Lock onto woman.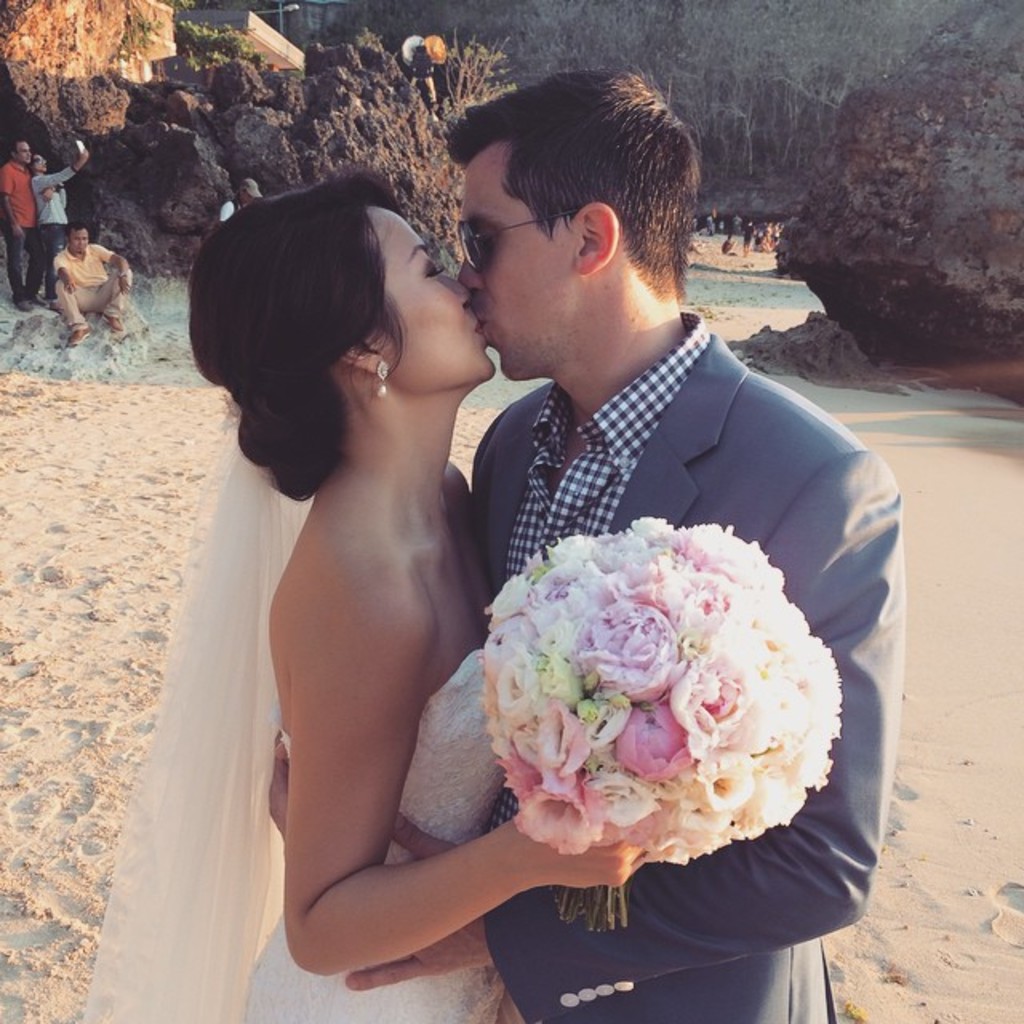
Locked: region(189, 138, 718, 1023).
